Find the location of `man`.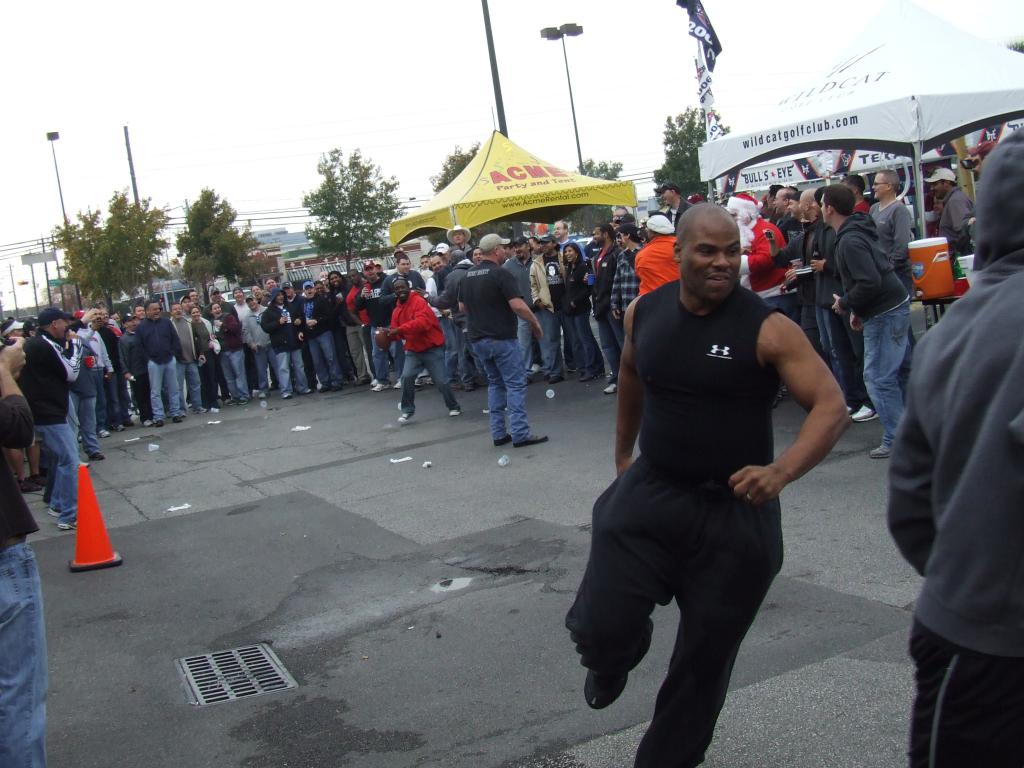
Location: left=584, top=227, right=620, bottom=394.
